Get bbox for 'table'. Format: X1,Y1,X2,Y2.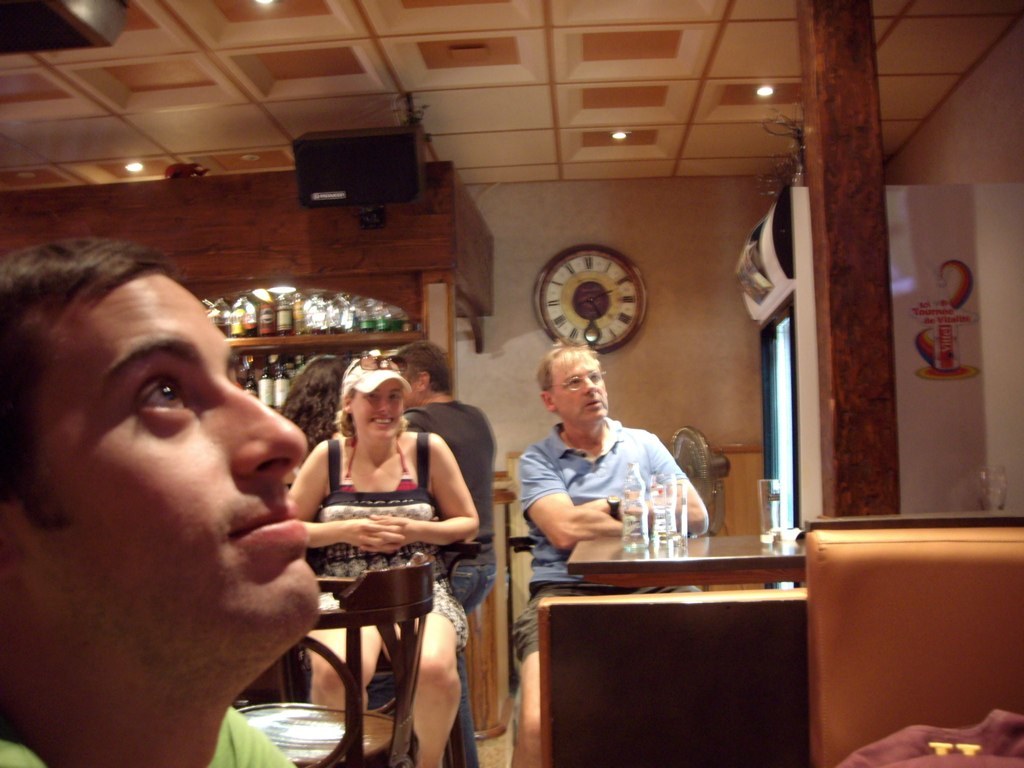
593,516,1023,767.
